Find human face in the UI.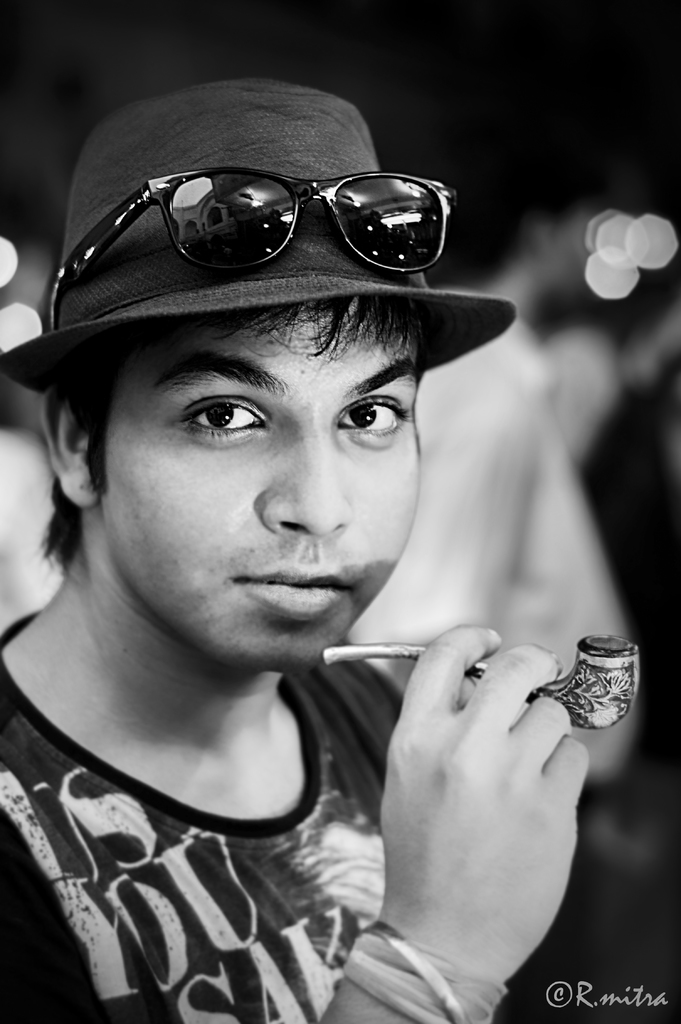
UI element at x1=102 y1=316 x2=422 y2=671.
